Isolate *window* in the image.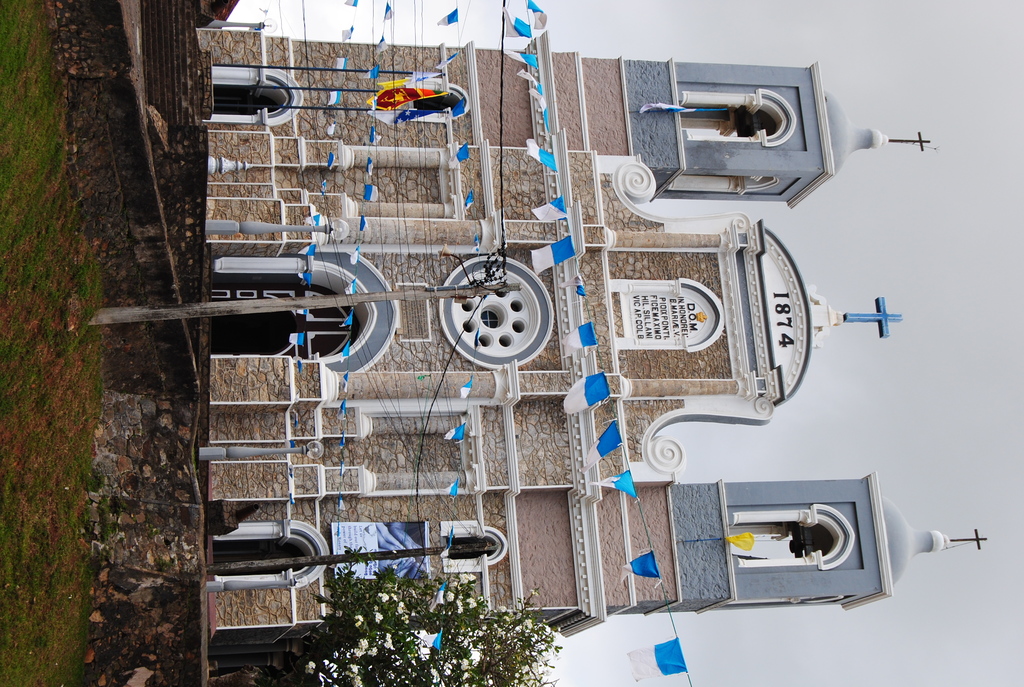
Isolated region: bbox(447, 538, 487, 557).
